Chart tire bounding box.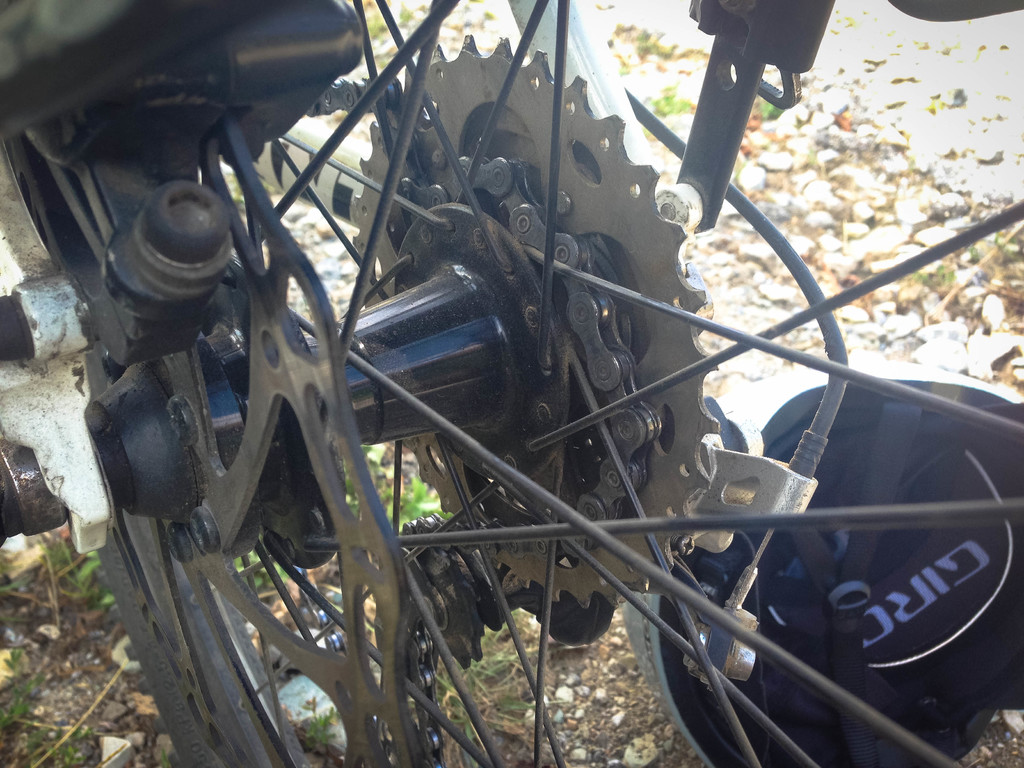
Charted: [x1=6, y1=0, x2=1023, y2=767].
